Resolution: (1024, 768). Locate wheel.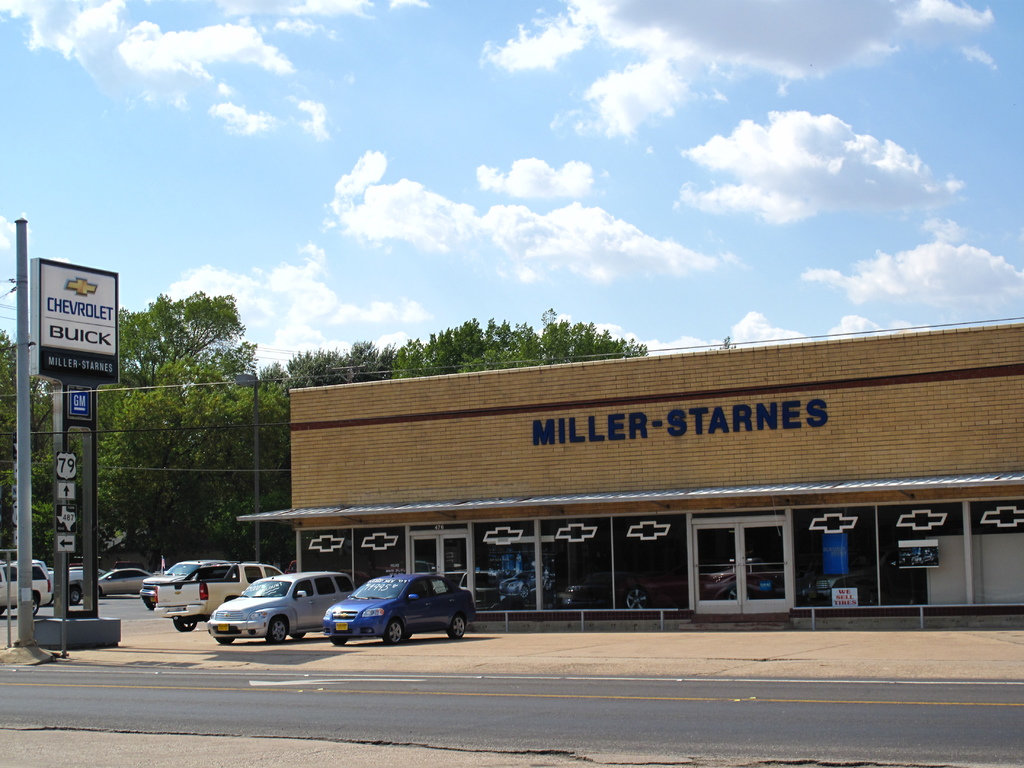
detection(265, 617, 289, 643).
